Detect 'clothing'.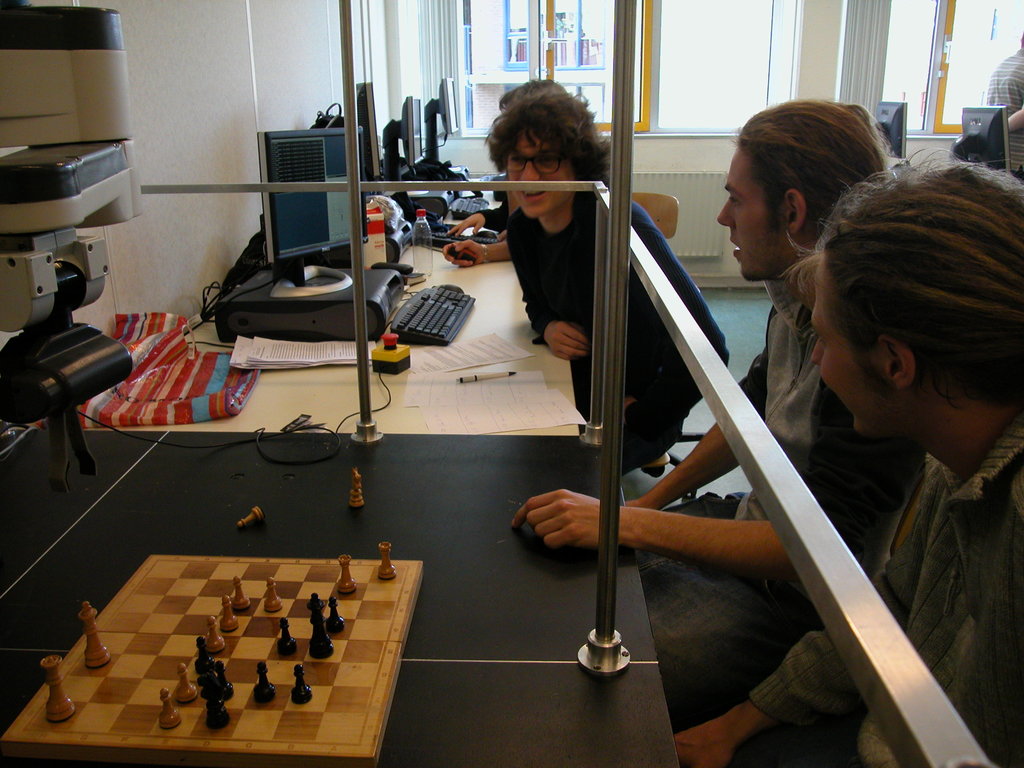
Detected at rect(751, 418, 1023, 767).
